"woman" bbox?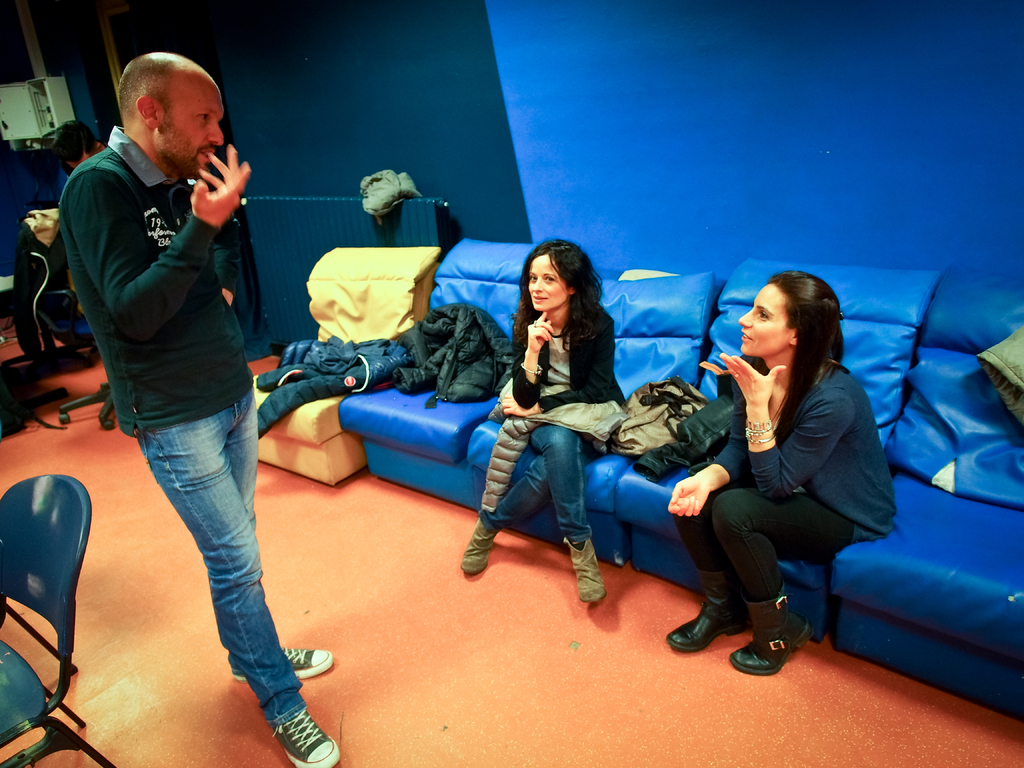
683:266:878:692
